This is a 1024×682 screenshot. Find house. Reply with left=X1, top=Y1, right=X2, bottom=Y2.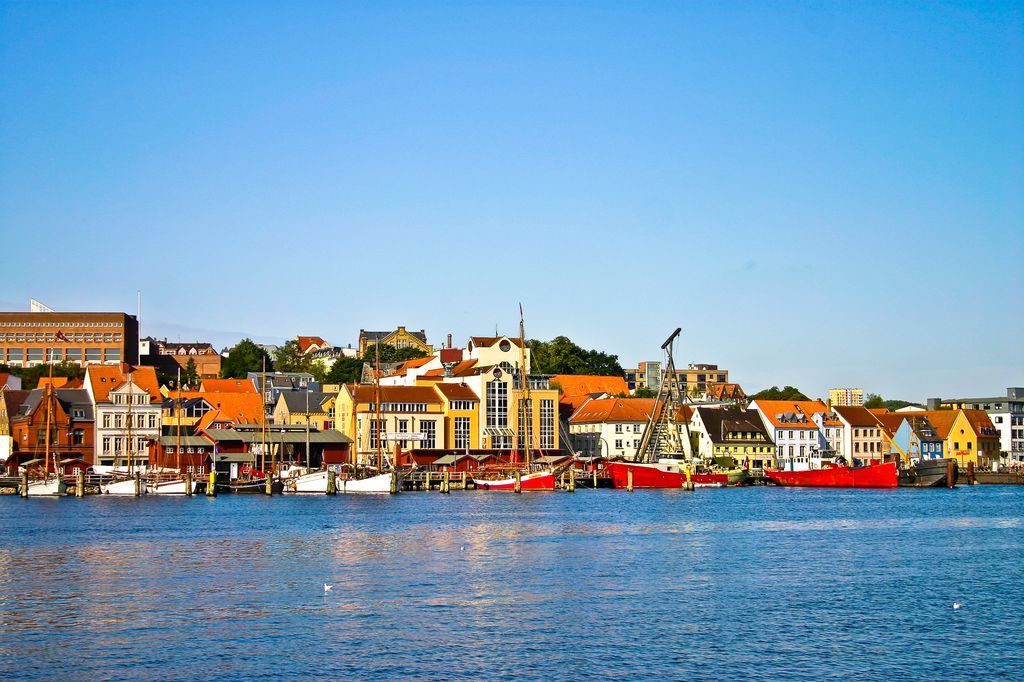
left=551, top=372, right=634, bottom=405.
